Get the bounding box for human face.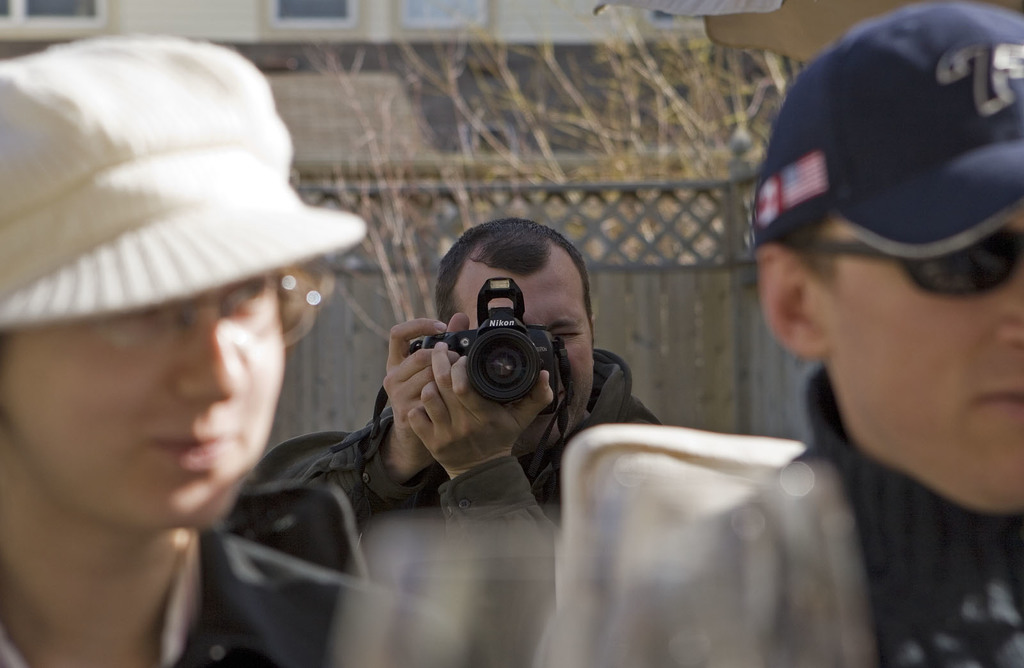
452, 271, 594, 443.
